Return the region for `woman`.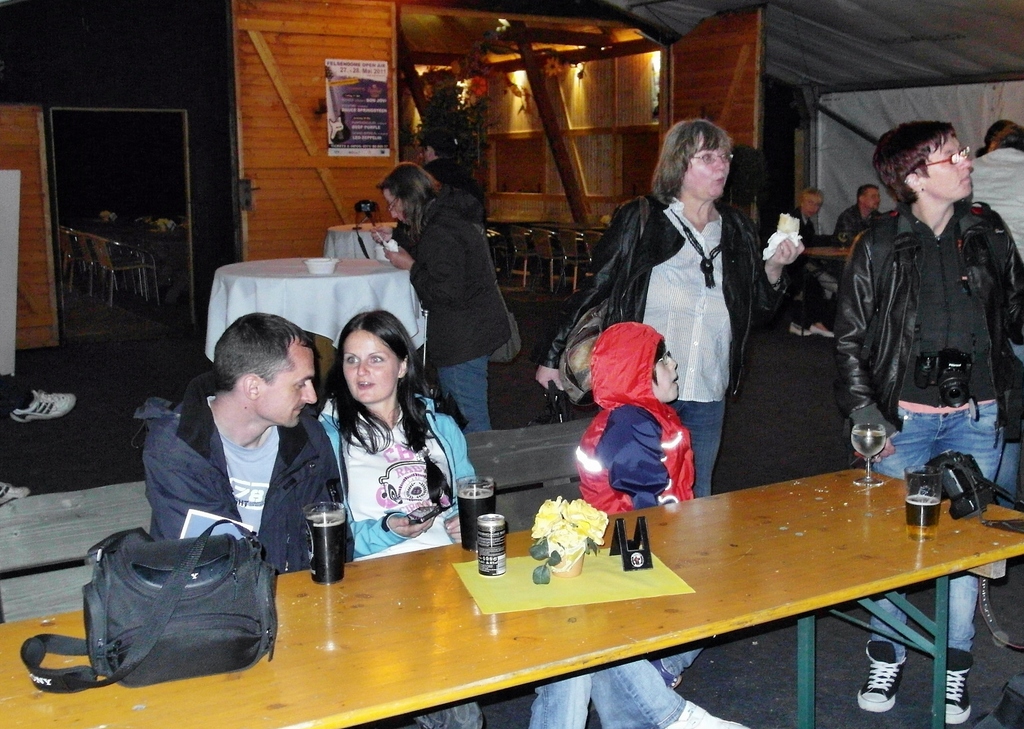
{"x1": 829, "y1": 116, "x2": 1023, "y2": 721}.
